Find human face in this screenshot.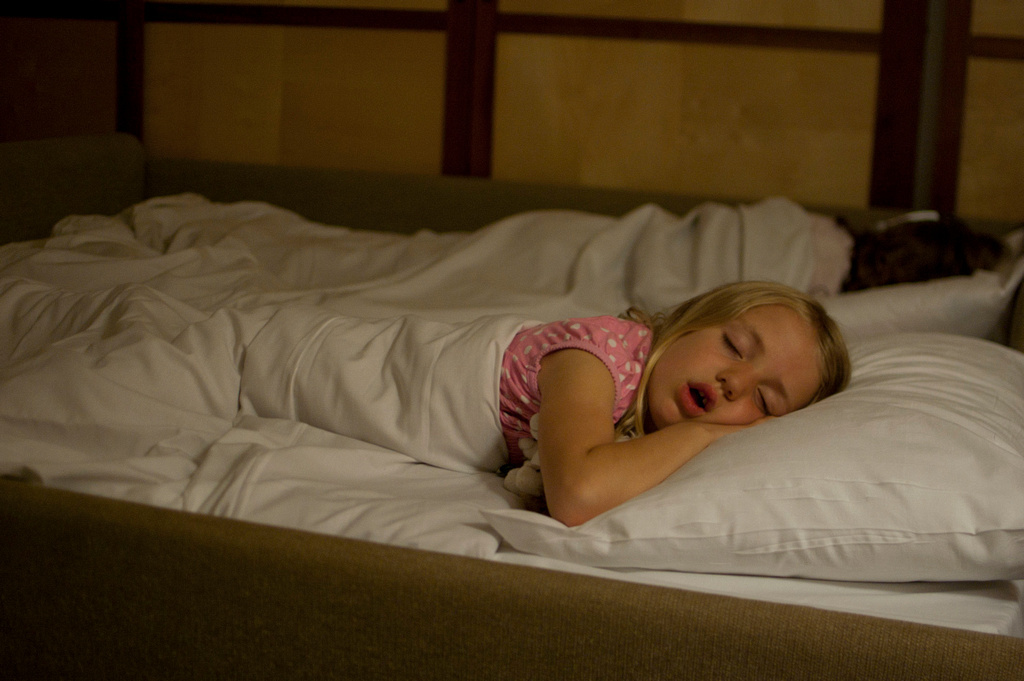
The bounding box for human face is [x1=648, y1=303, x2=823, y2=431].
